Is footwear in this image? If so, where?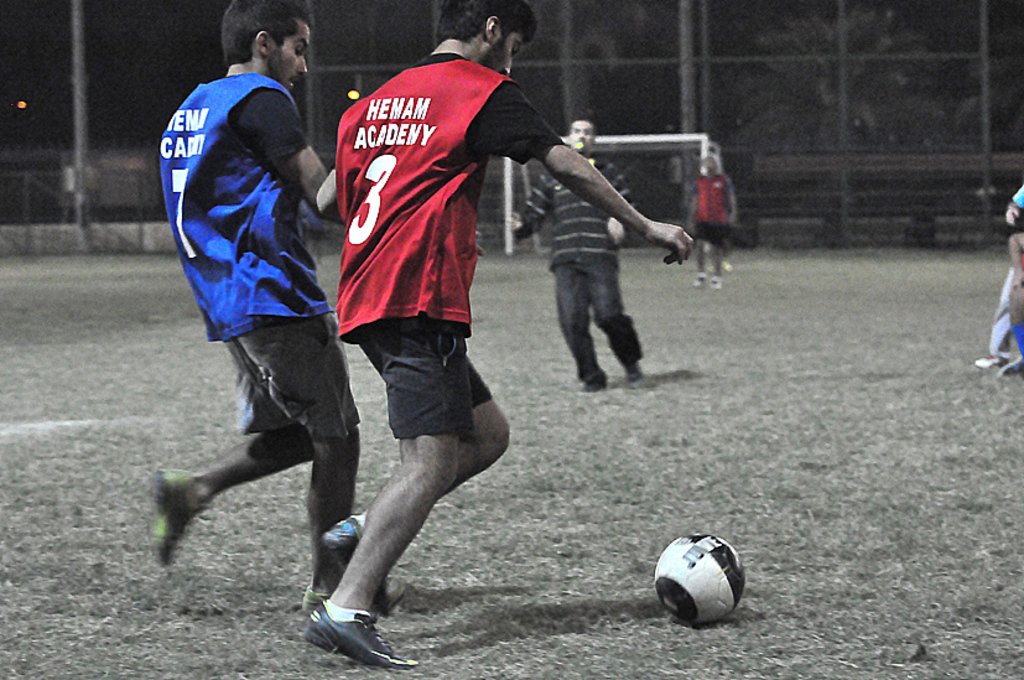
Yes, at 627, 360, 643, 388.
